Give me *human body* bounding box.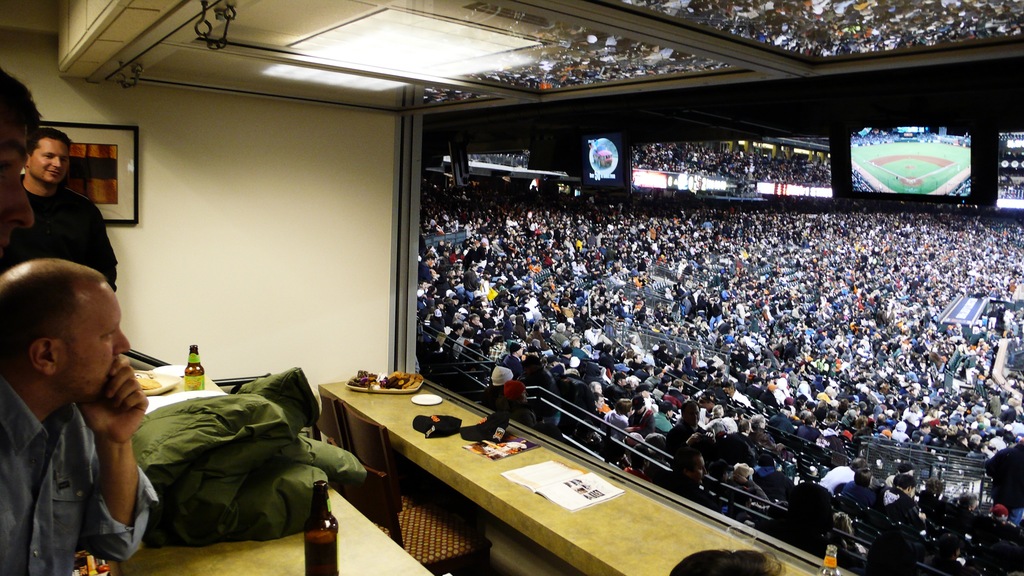
[440, 323, 447, 332].
